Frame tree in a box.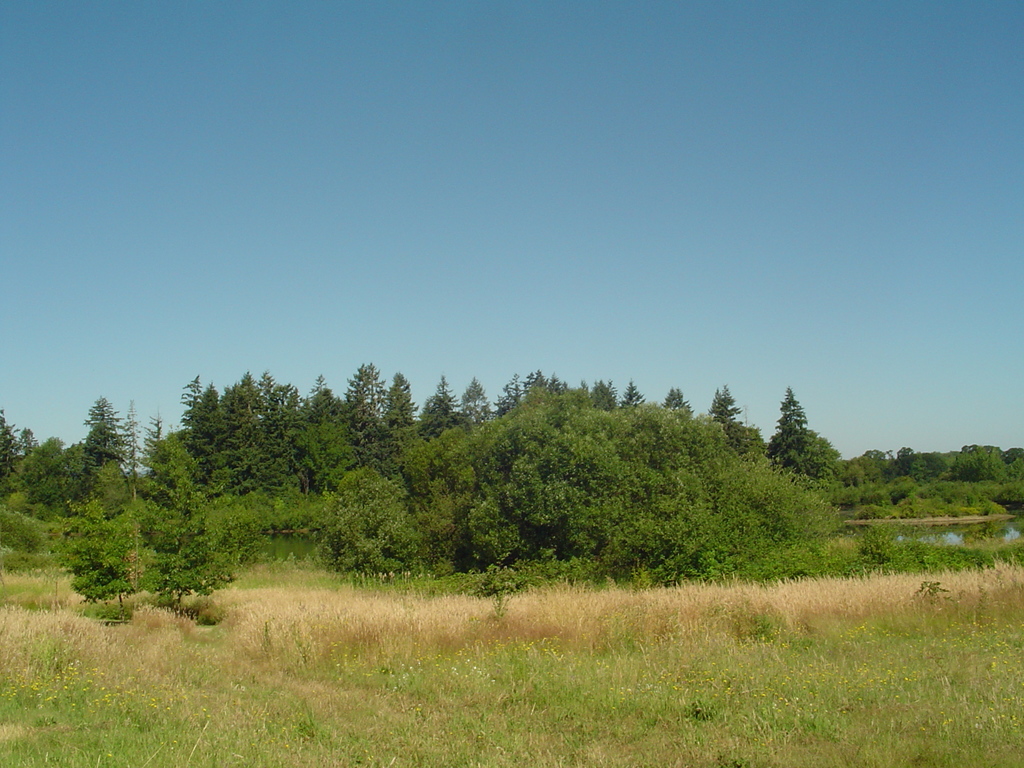
box(202, 383, 227, 428).
